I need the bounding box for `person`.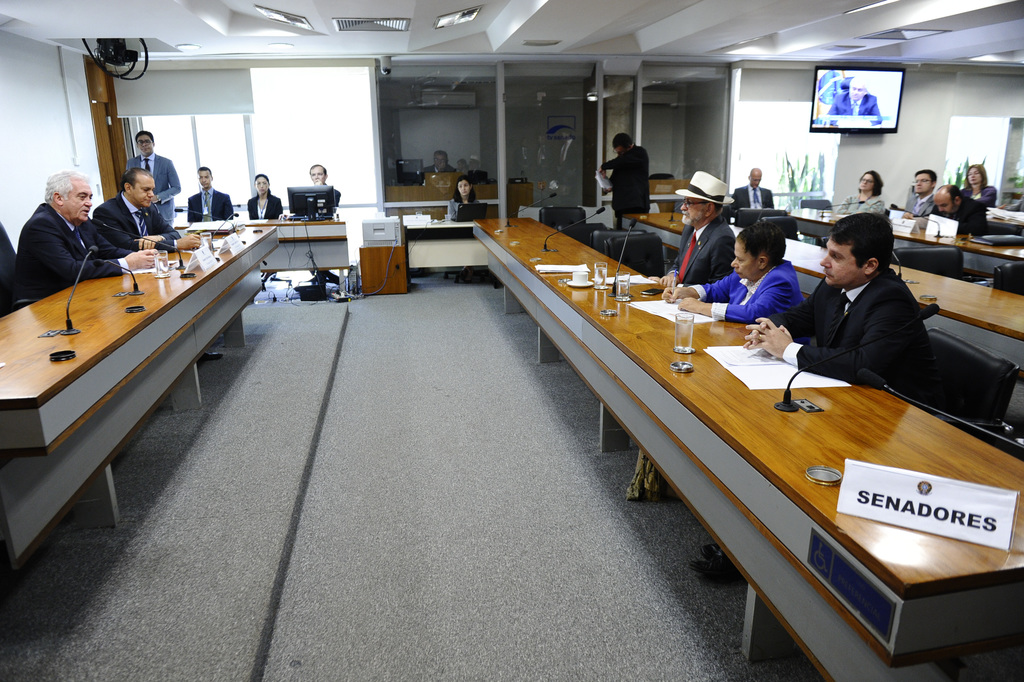
Here it is: region(732, 168, 774, 222).
